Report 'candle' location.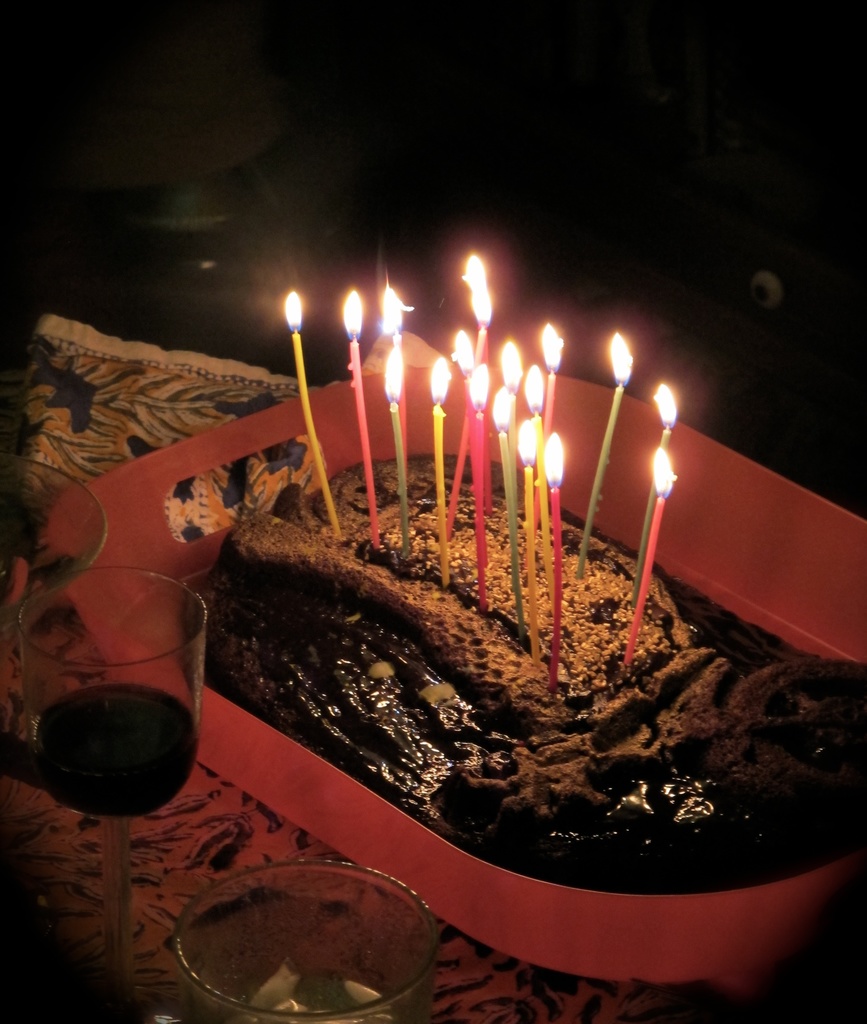
Report: rect(496, 386, 530, 640).
